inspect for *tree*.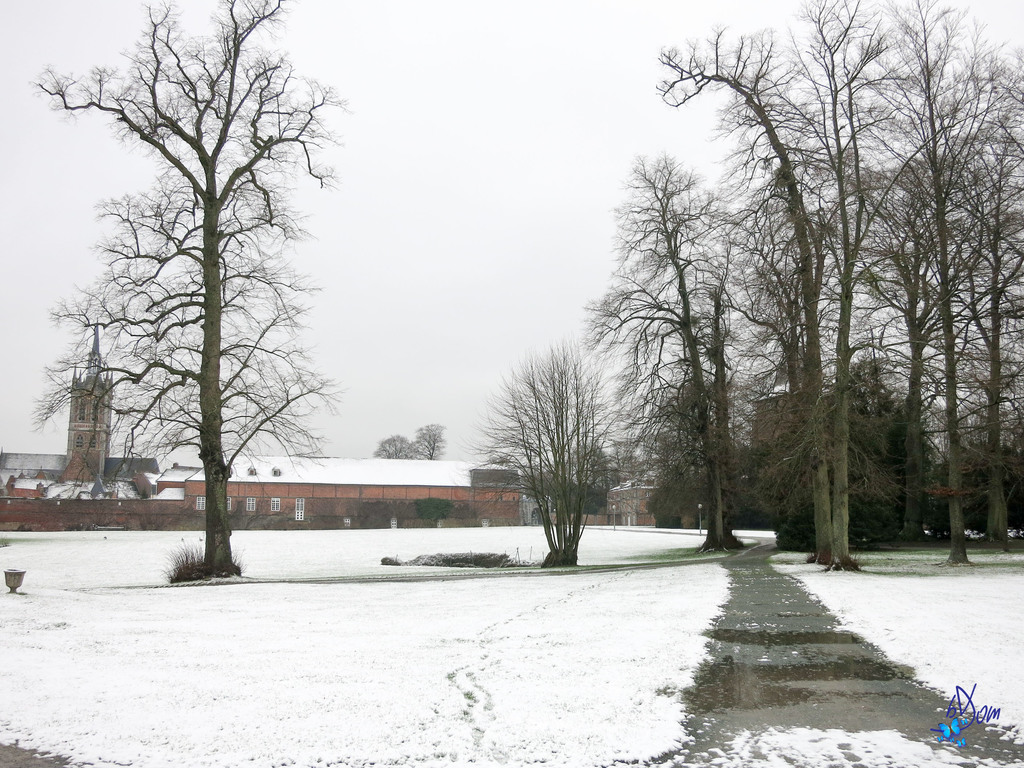
Inspection: 844:148:961:537.
